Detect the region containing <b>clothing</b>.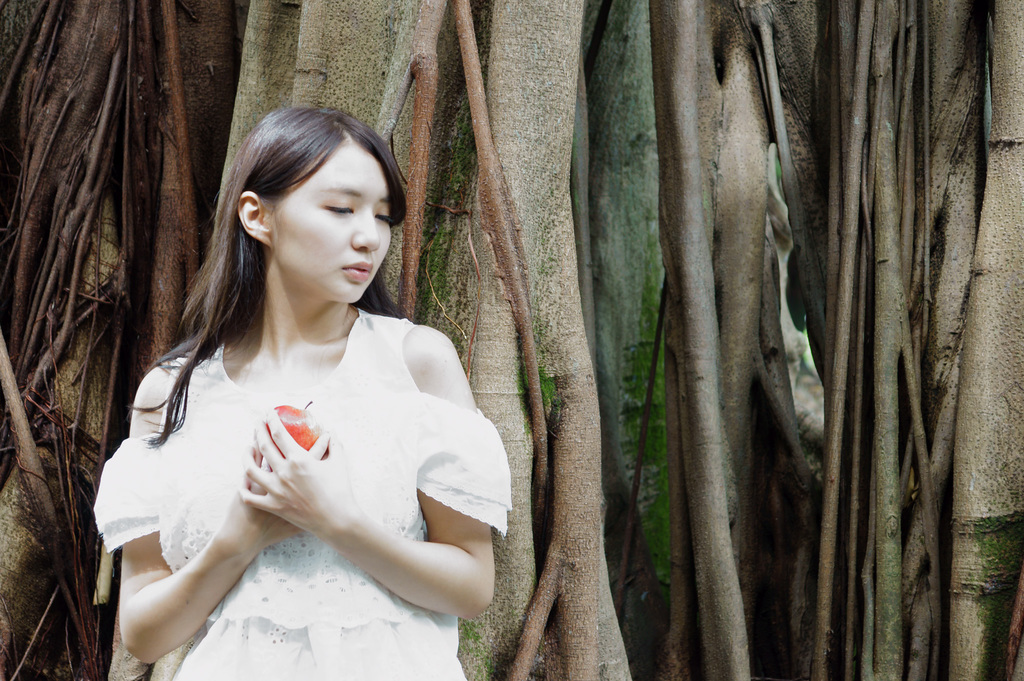
bbox=[86, 297, 516, 680].
